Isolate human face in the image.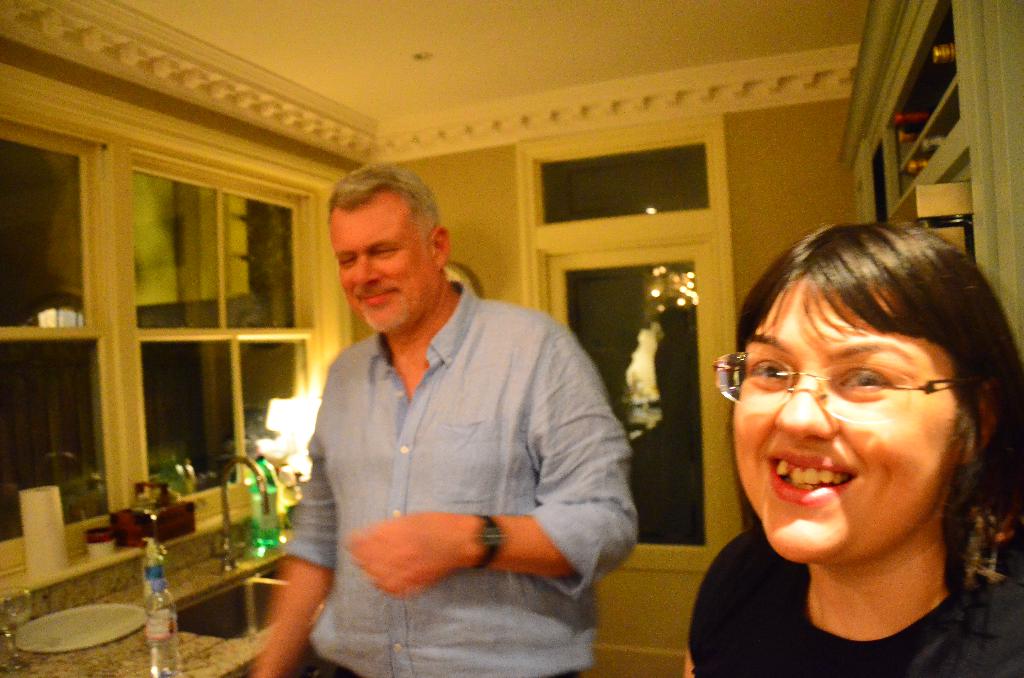
Isolated region: [left=731, top=270, right=967, bottom=563].
